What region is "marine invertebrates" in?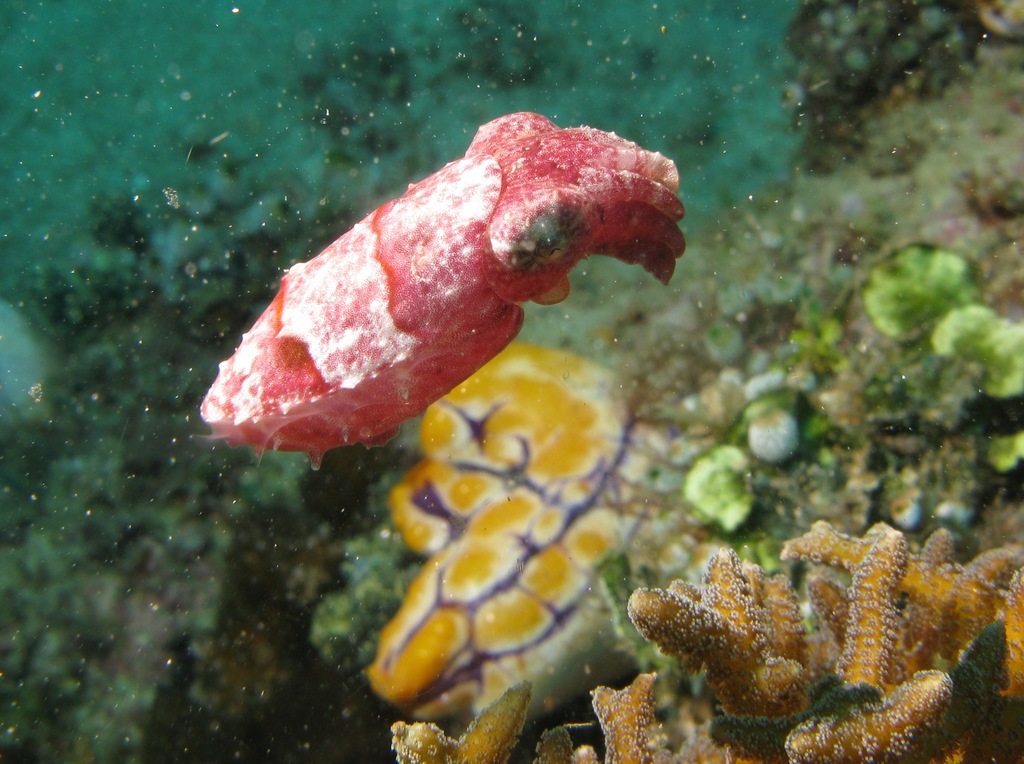
Rect(700, 435, 787, 553).
